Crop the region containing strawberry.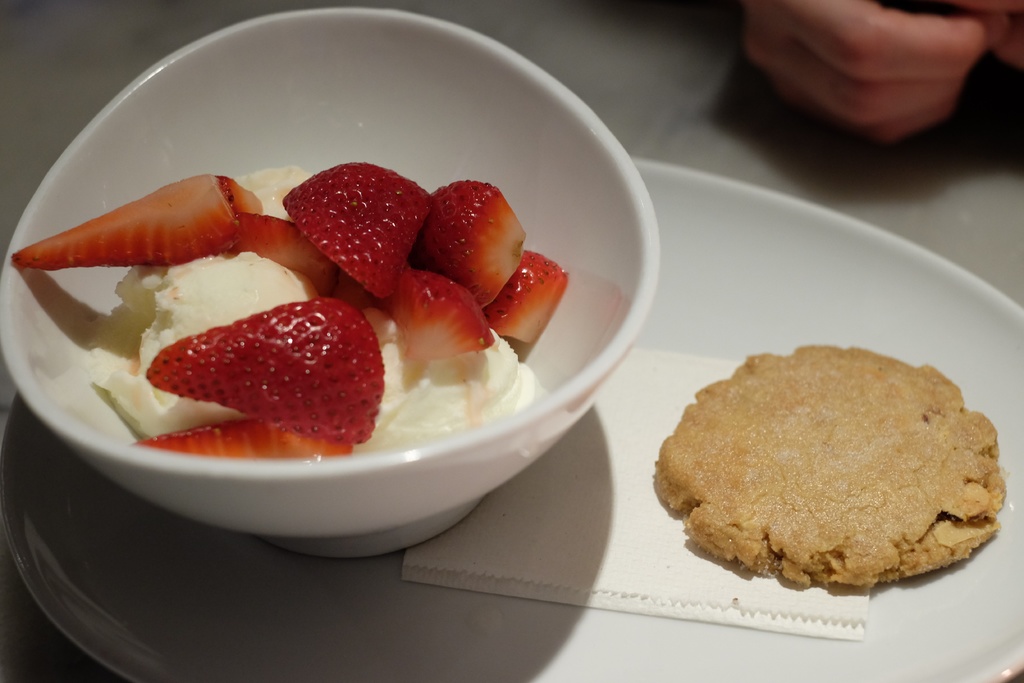
Crop region: left=420, top=180, right=529, bottom=302.
